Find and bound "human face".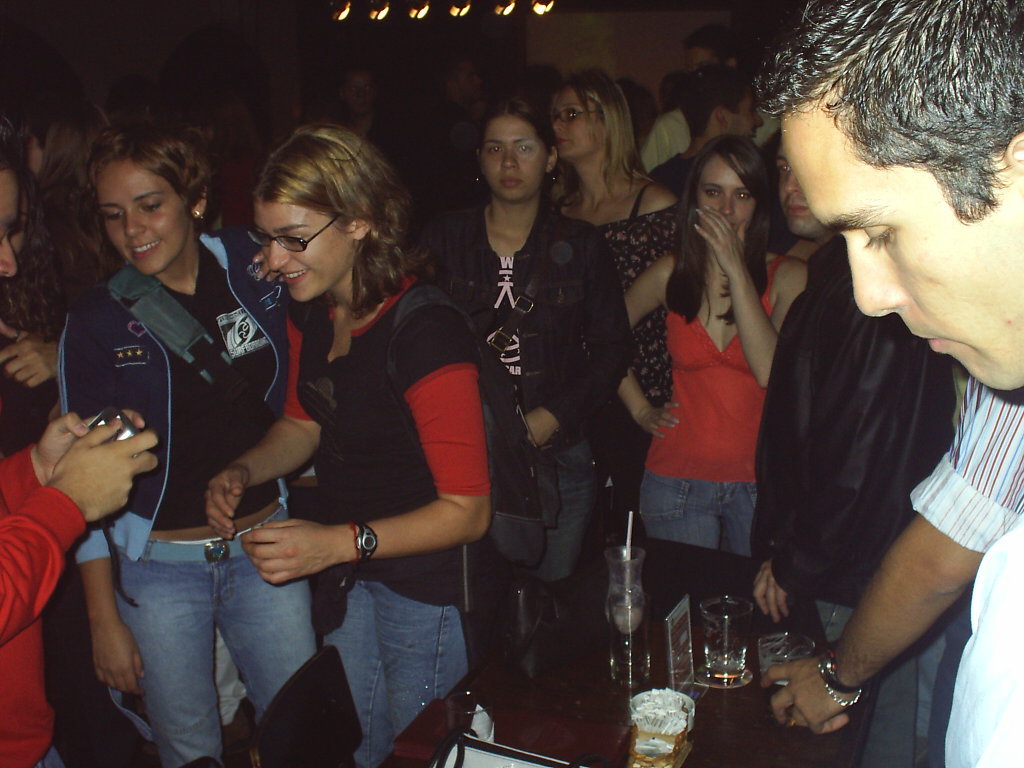
Bound: Rect(0, 170, 22, 286).
